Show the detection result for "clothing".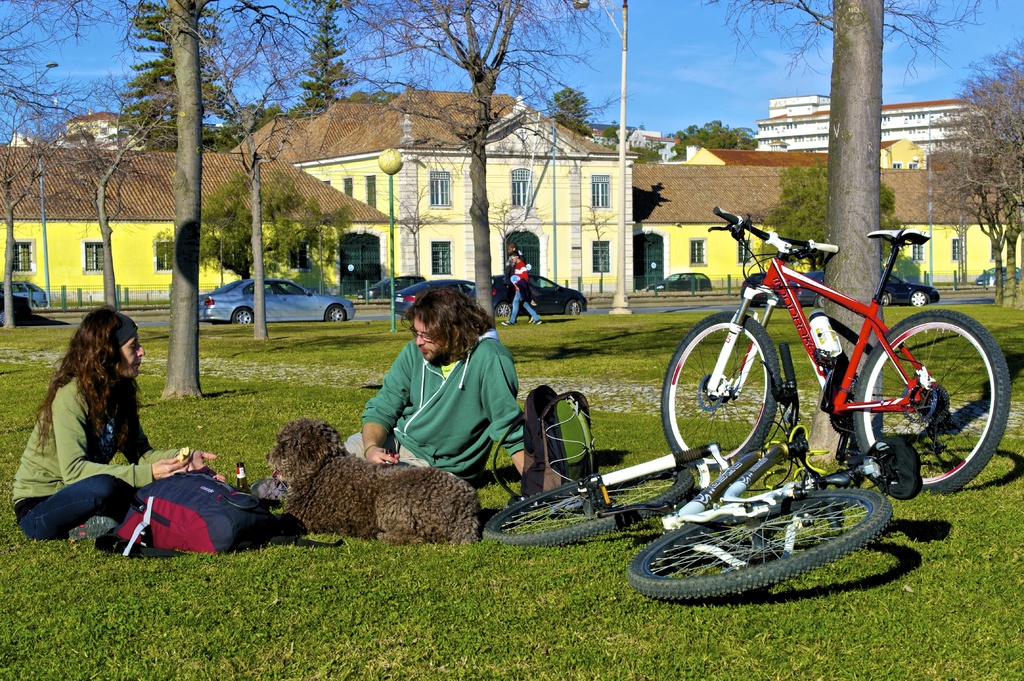
x1=363 y1=324 x2=536 y2=477.
